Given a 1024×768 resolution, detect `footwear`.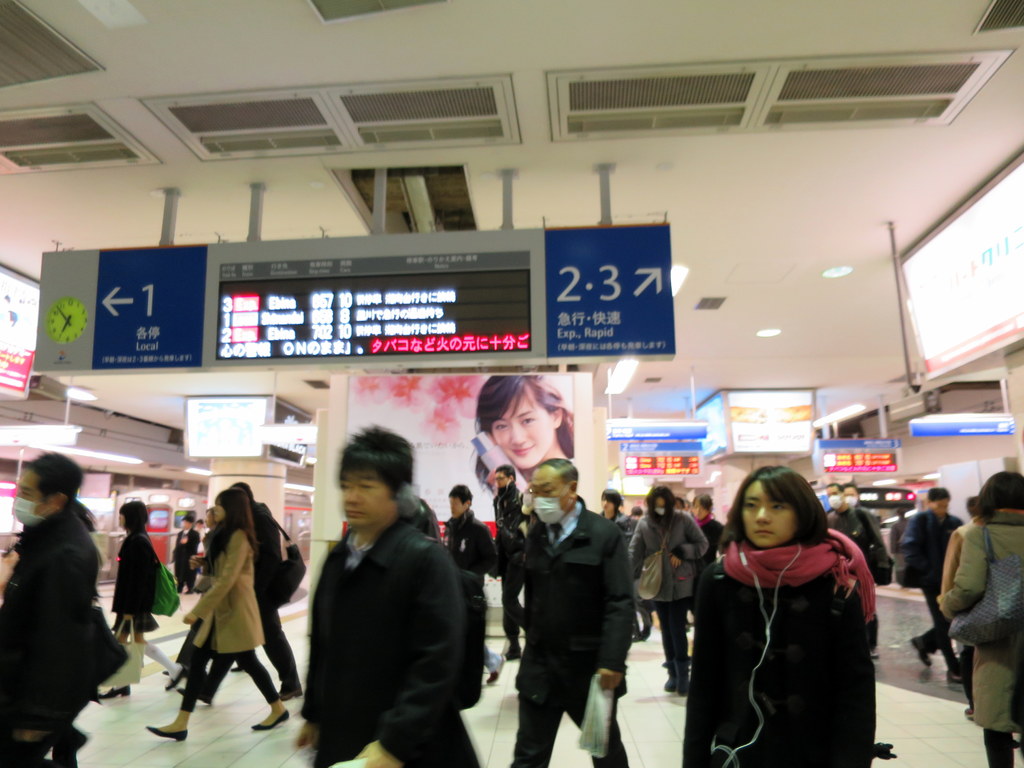
(252, 710, 290, 729).
